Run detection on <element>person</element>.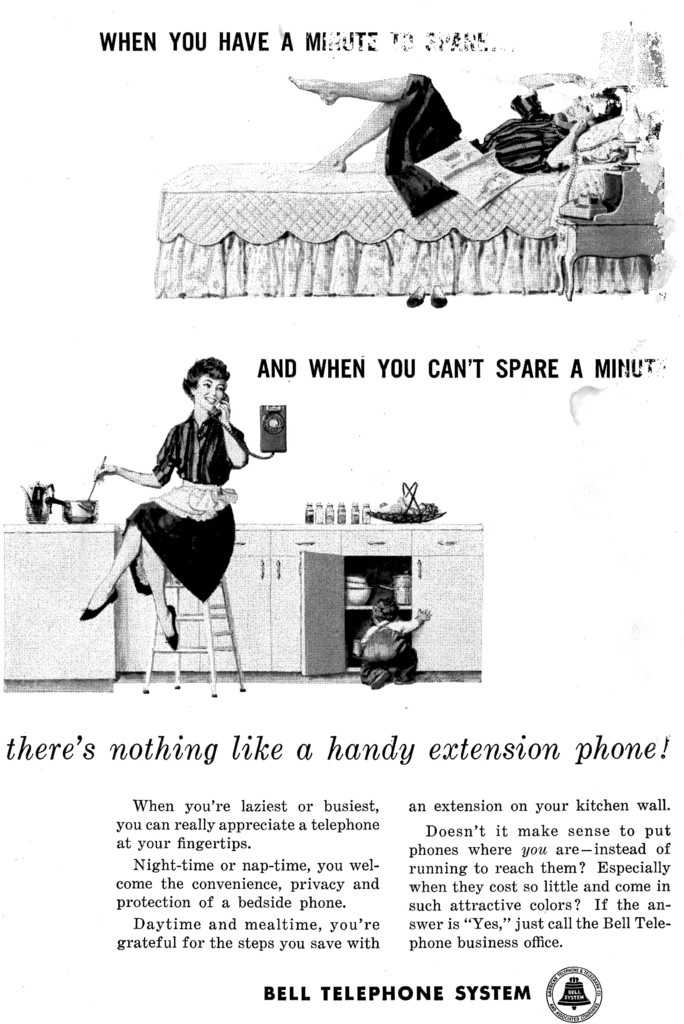
Result: BBox(351, 595, 431, 688).
